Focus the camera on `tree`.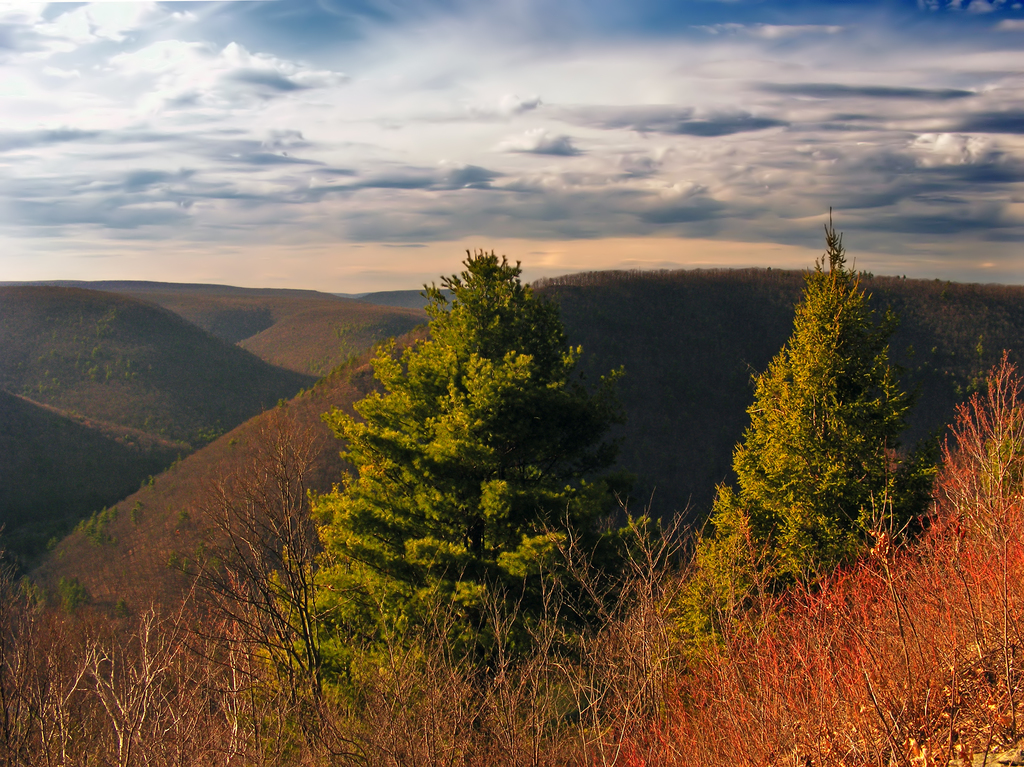
Focus region: pyautogui.locateOnScreen(680, 226, 947, 643).
